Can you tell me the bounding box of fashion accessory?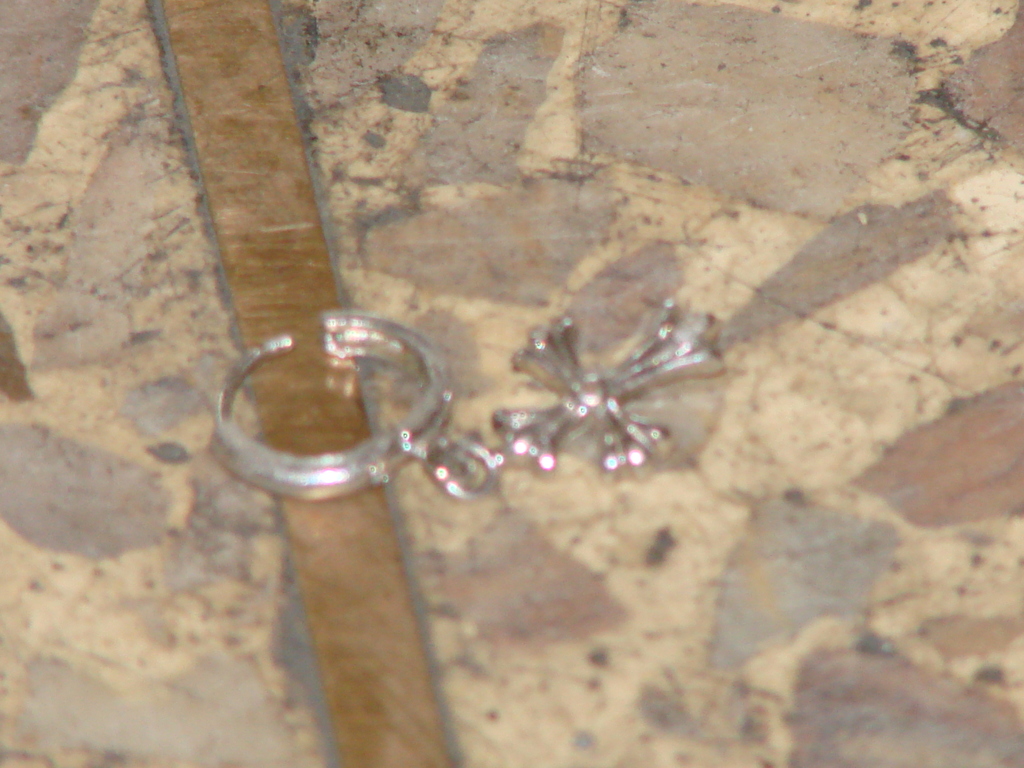
208, 298, 726, 502.
